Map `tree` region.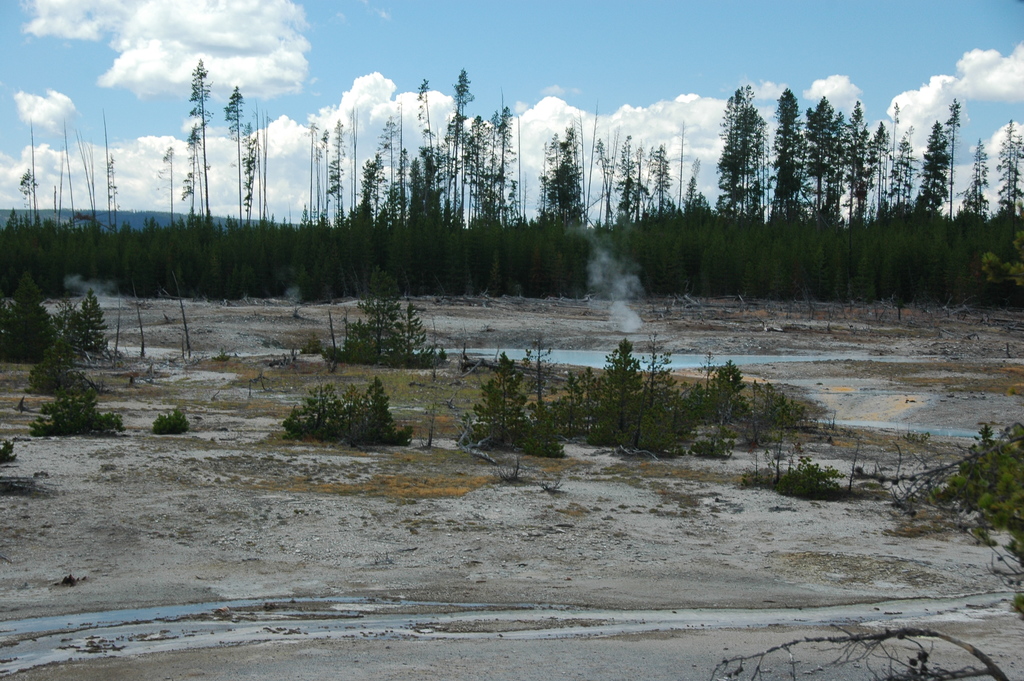
Mapped to BBox(224, 81, 252, 223).
